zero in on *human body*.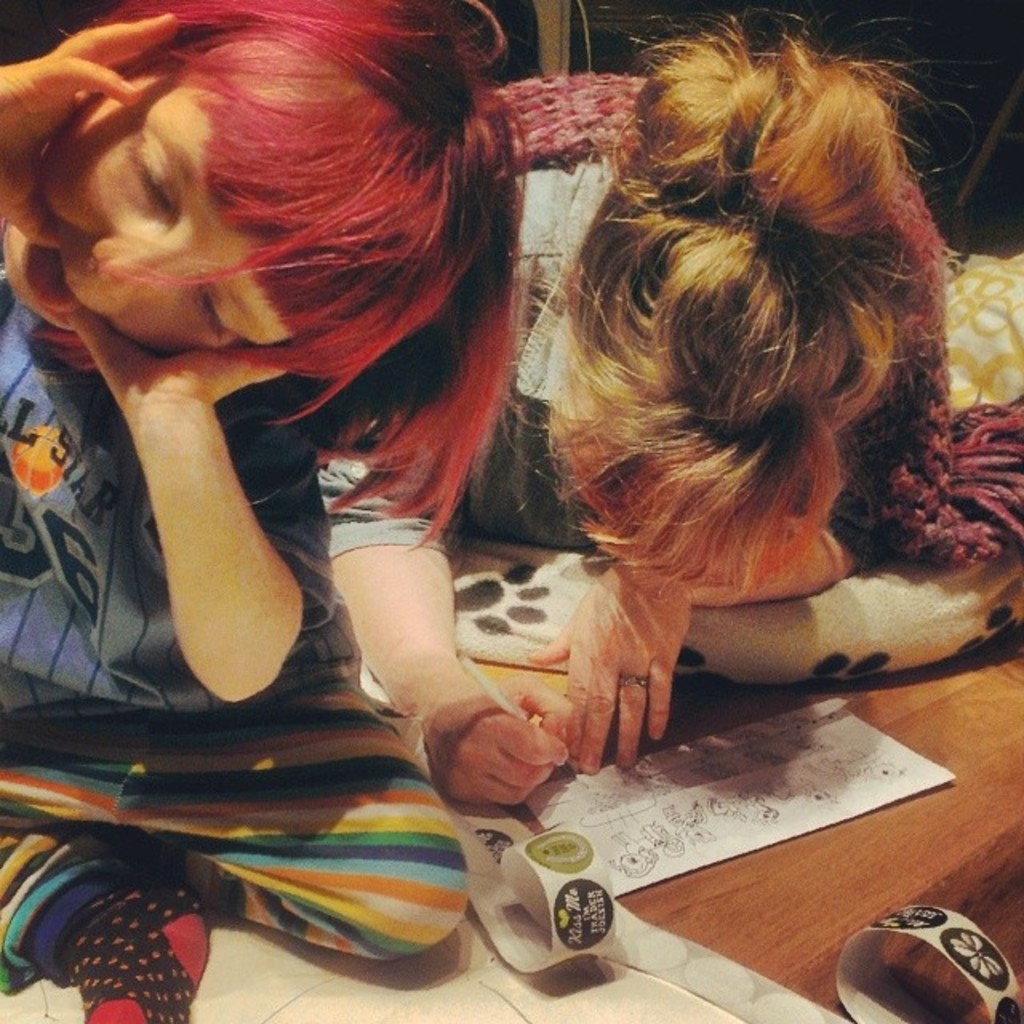
Zeroed in: 310,77,901,813.
